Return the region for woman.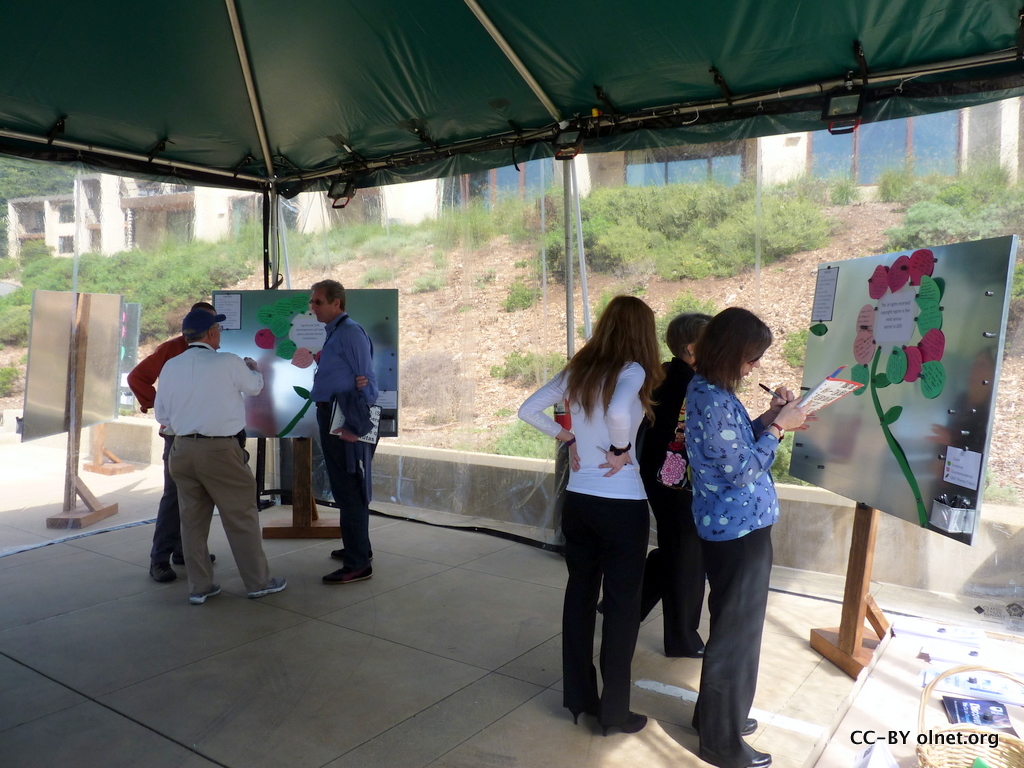
<bbox>673, 306, 812, 767</bbox>.
